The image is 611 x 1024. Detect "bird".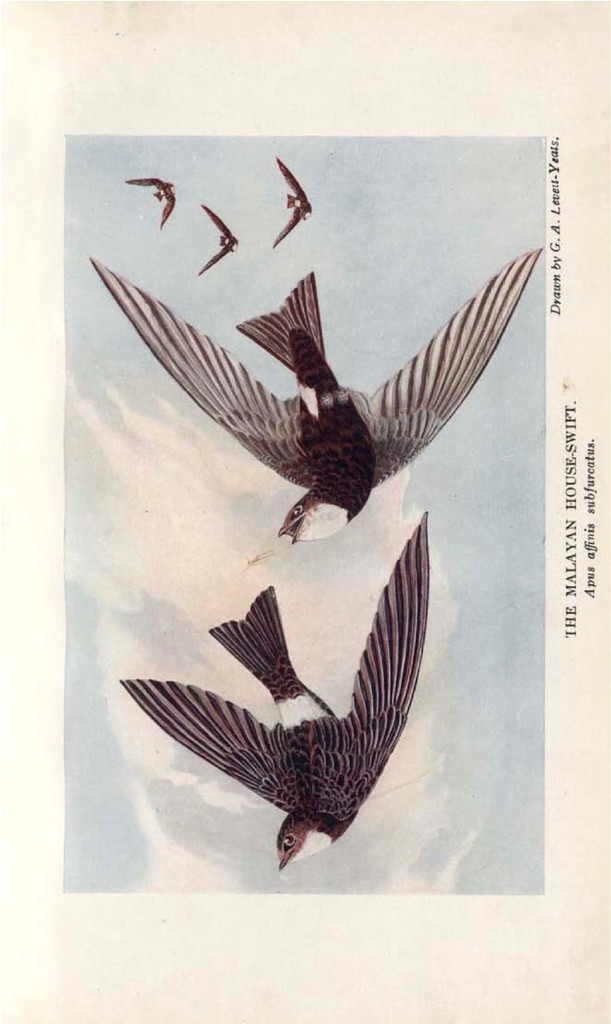
Detection: box(272, 154, 308, 247).
